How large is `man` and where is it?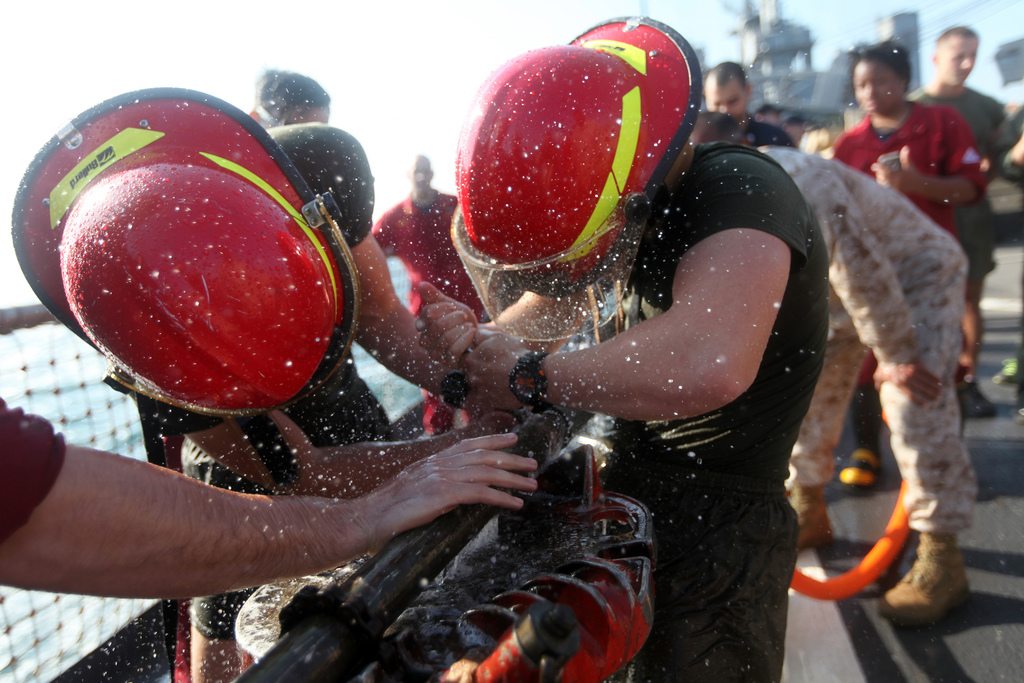
Bounding box: locate(687, 105, 977, 620).
